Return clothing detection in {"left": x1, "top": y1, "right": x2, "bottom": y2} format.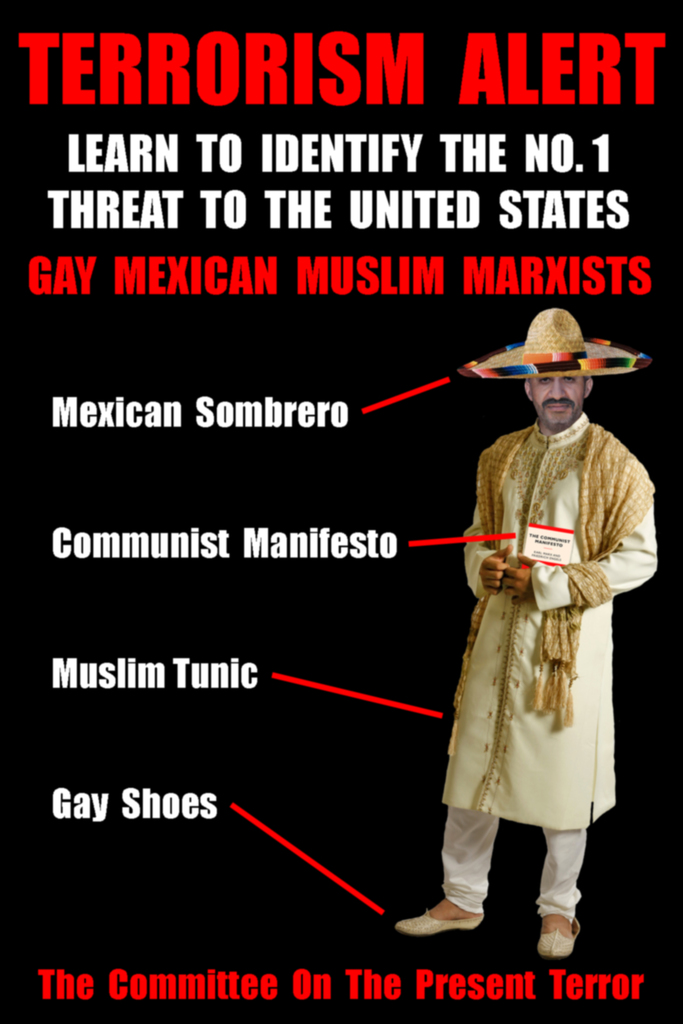
{"left": 431, "top": 403, "right": 645, "bottom": 865}.
